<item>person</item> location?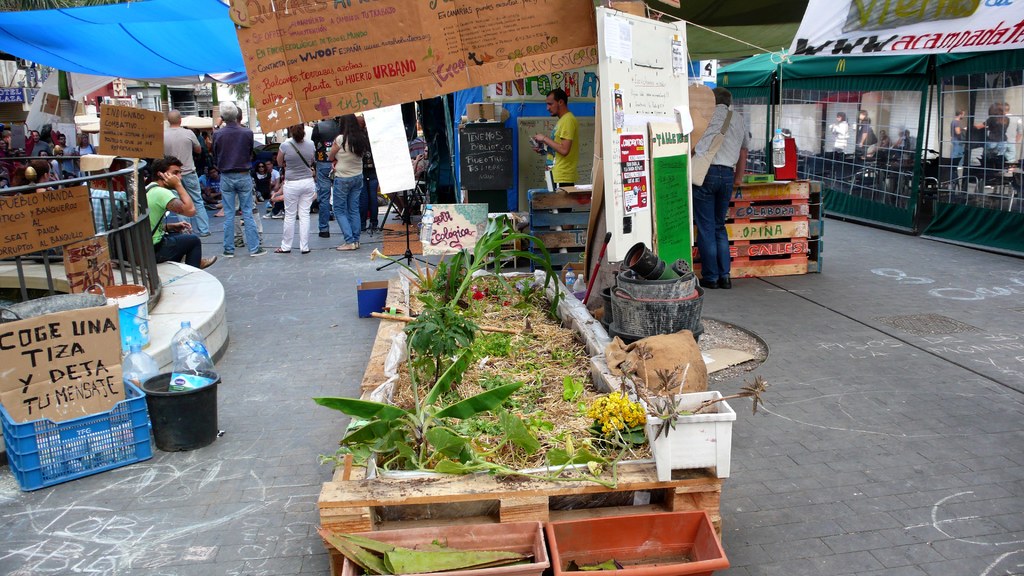
l=392, t=146, r=435, b=217
